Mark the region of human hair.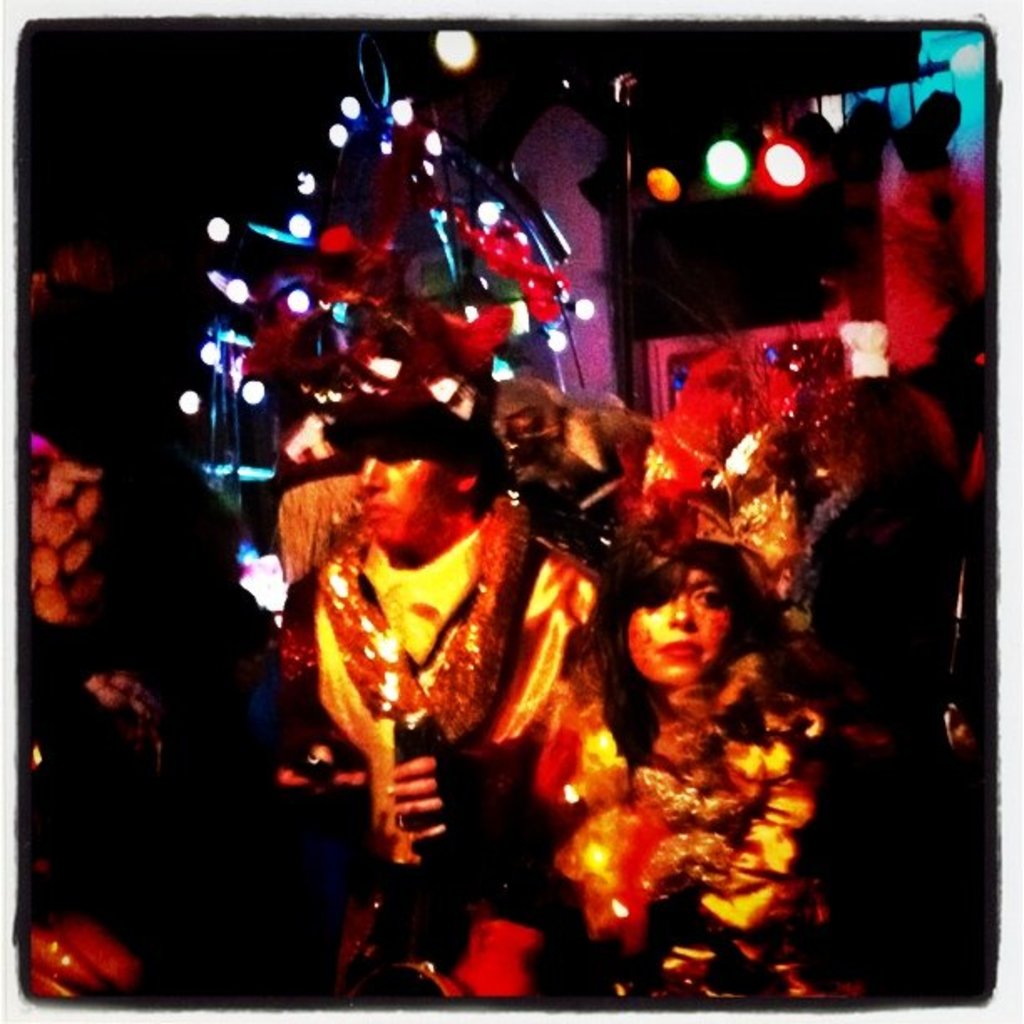
Region: <bbox>820, 376, 957, 504</bbox>.
